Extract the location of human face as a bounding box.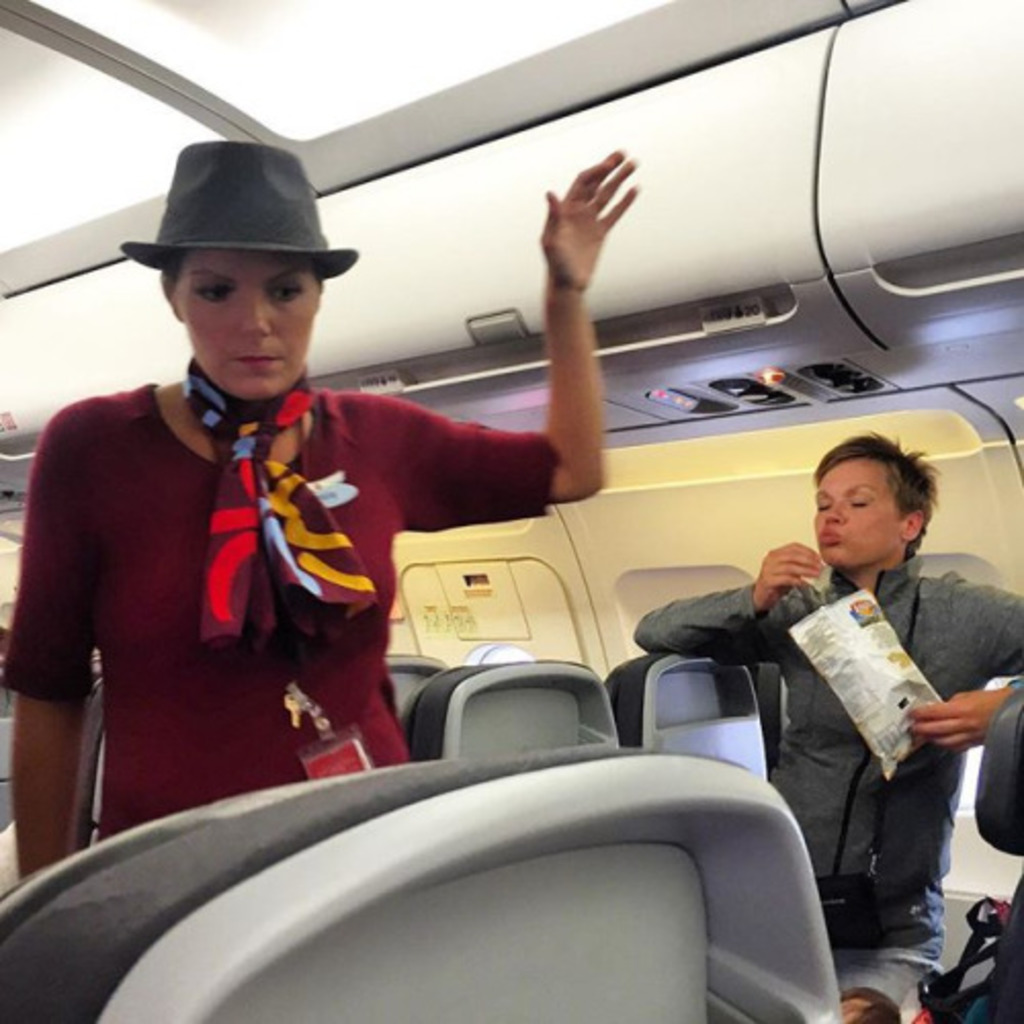
x1=174 y1=248 x2=319 y2=397.
